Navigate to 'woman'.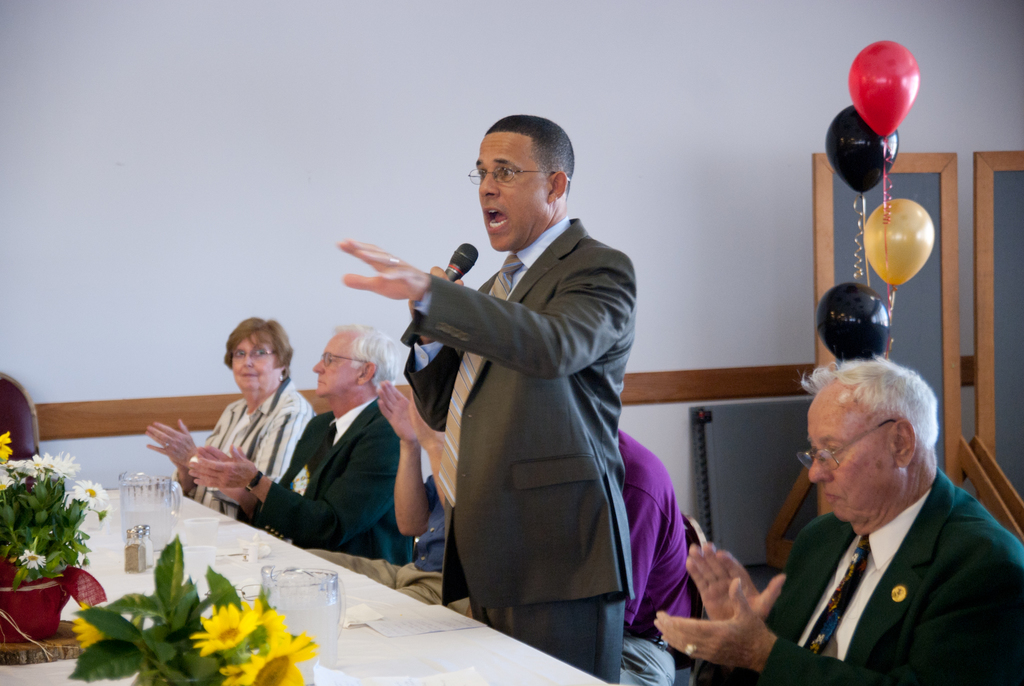
Navigation target: pyautogui.locateOnScreen(165, 306, 312, 557).
